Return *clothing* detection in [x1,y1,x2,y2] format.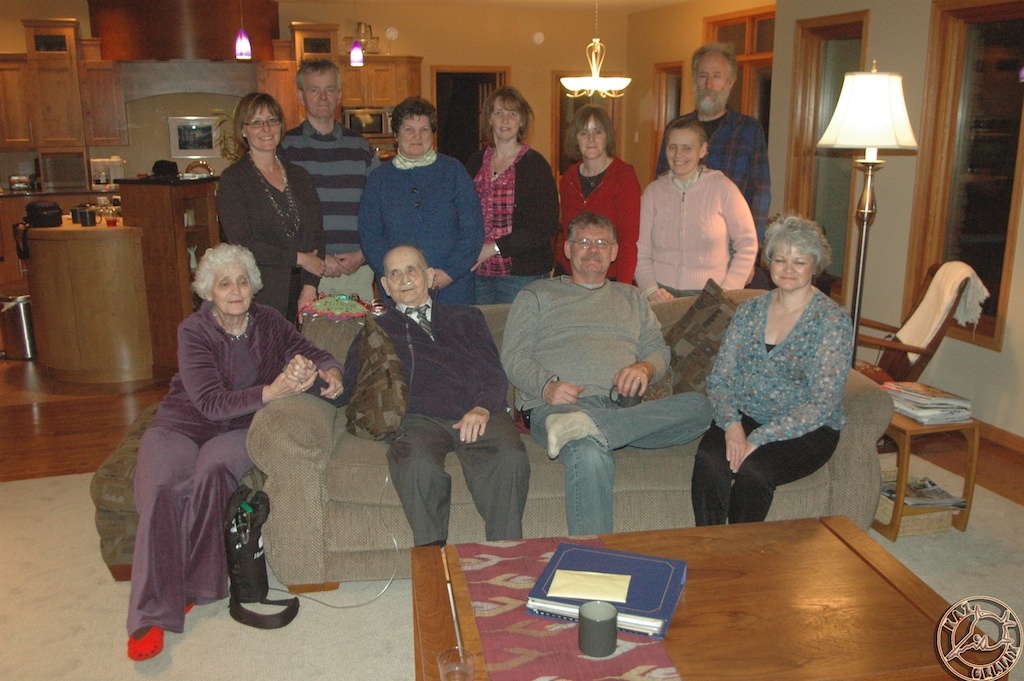
[696,293,854,539].
